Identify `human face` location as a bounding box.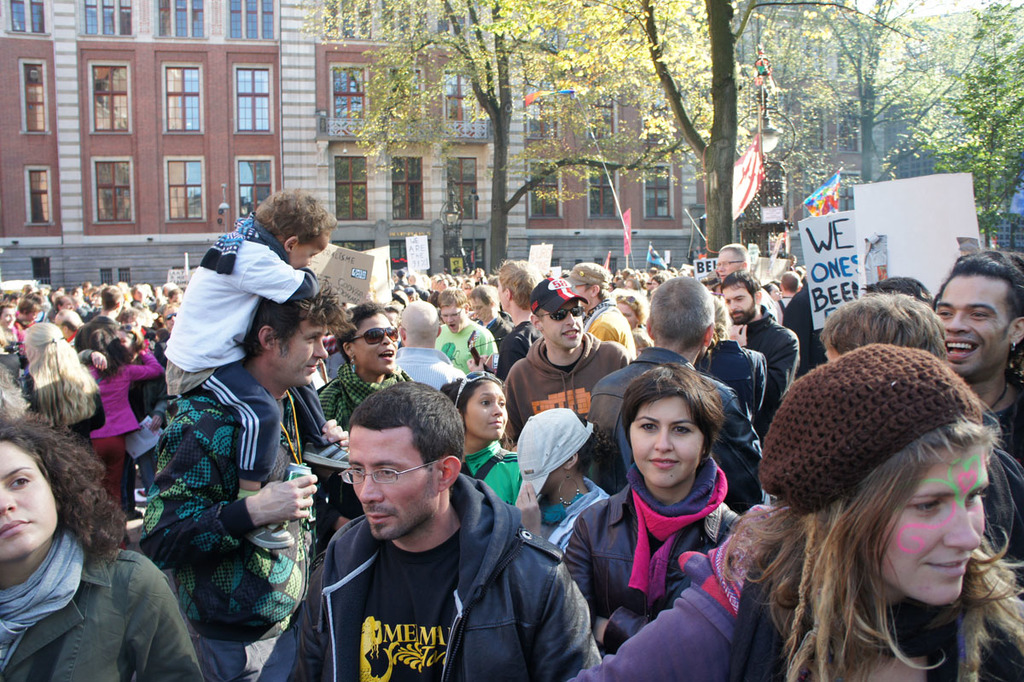
0/441/60/558.
